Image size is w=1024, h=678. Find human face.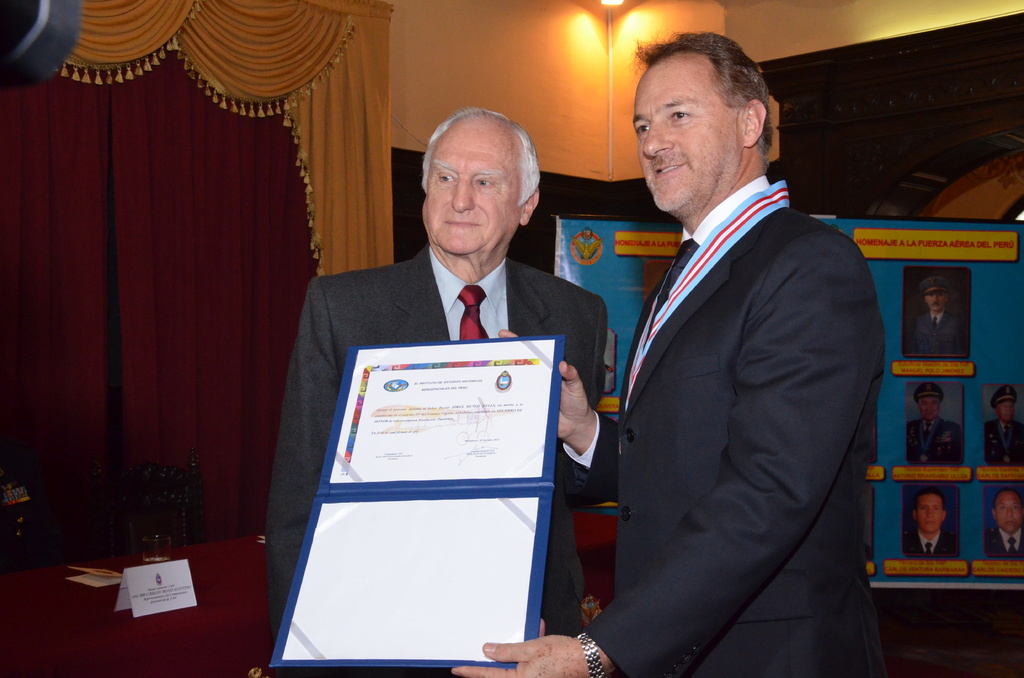
bbox=(1003, 504, 1023, 522).
